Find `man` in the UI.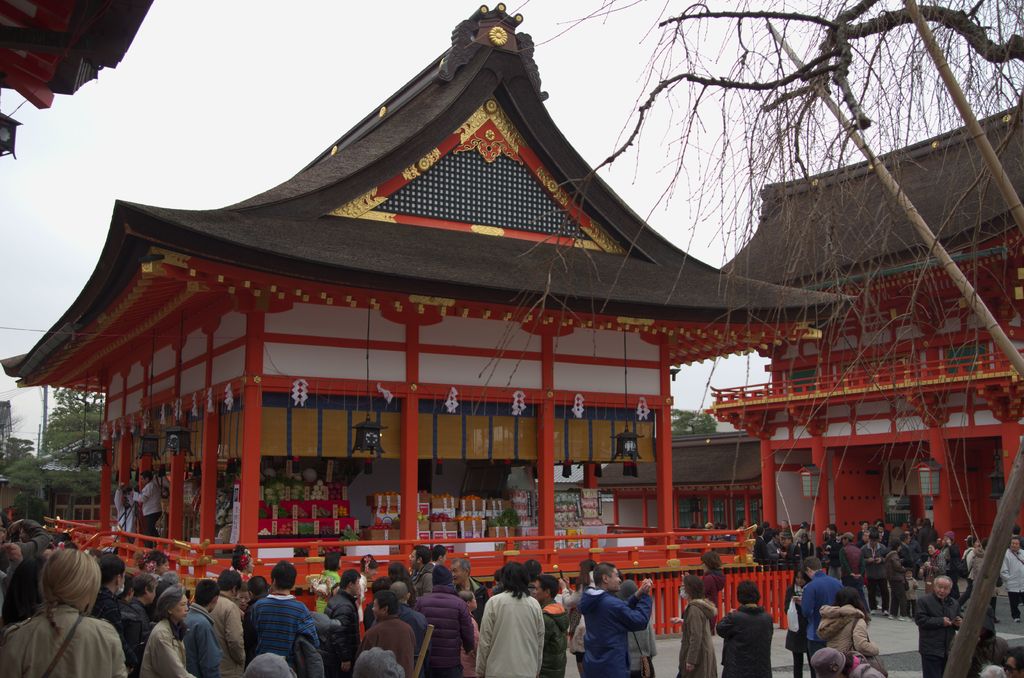
UI element at <box>803,554,842,677</box>.
